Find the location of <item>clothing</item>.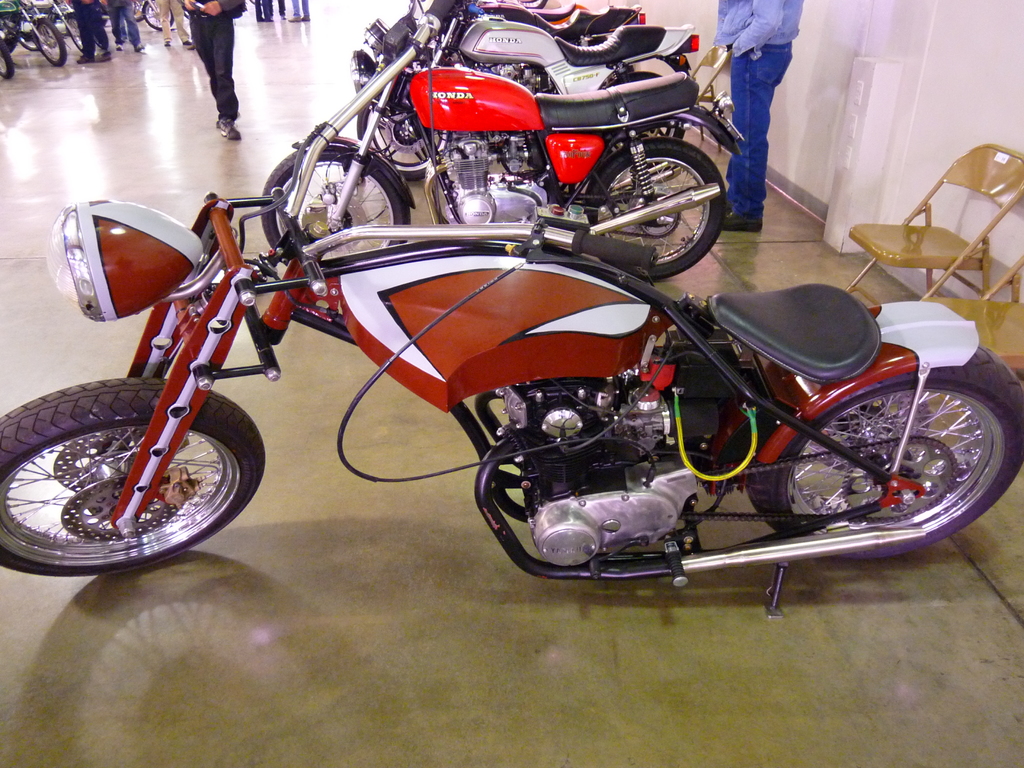
Location: [x1=712, y1=0, x2=808, y2=220].
